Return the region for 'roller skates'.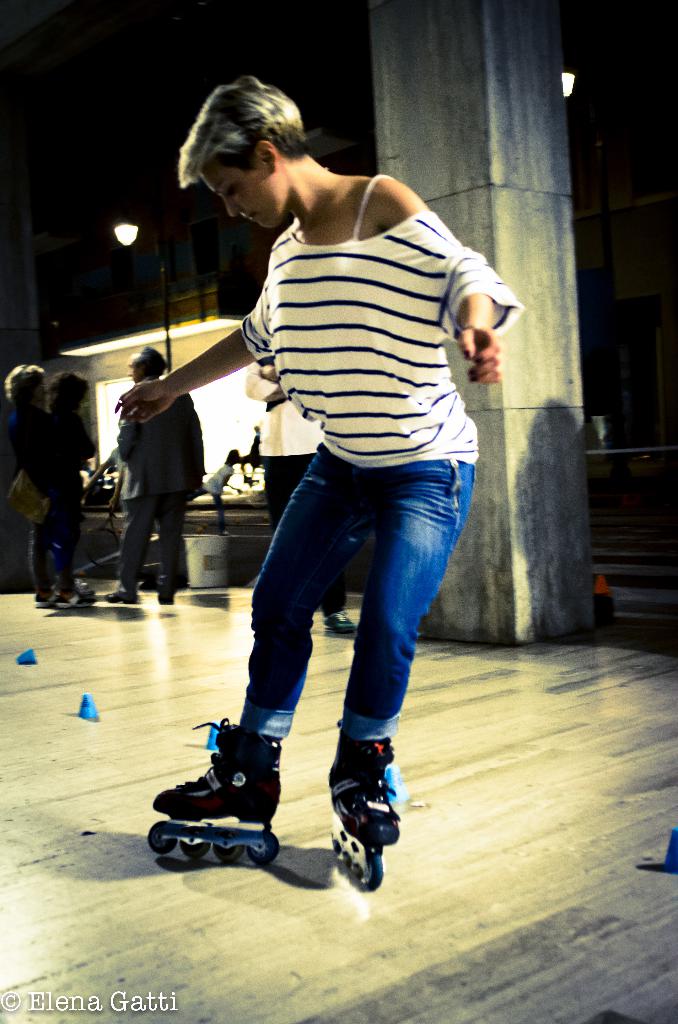
<bbox>324, 725, 401, 892</bbox>.
